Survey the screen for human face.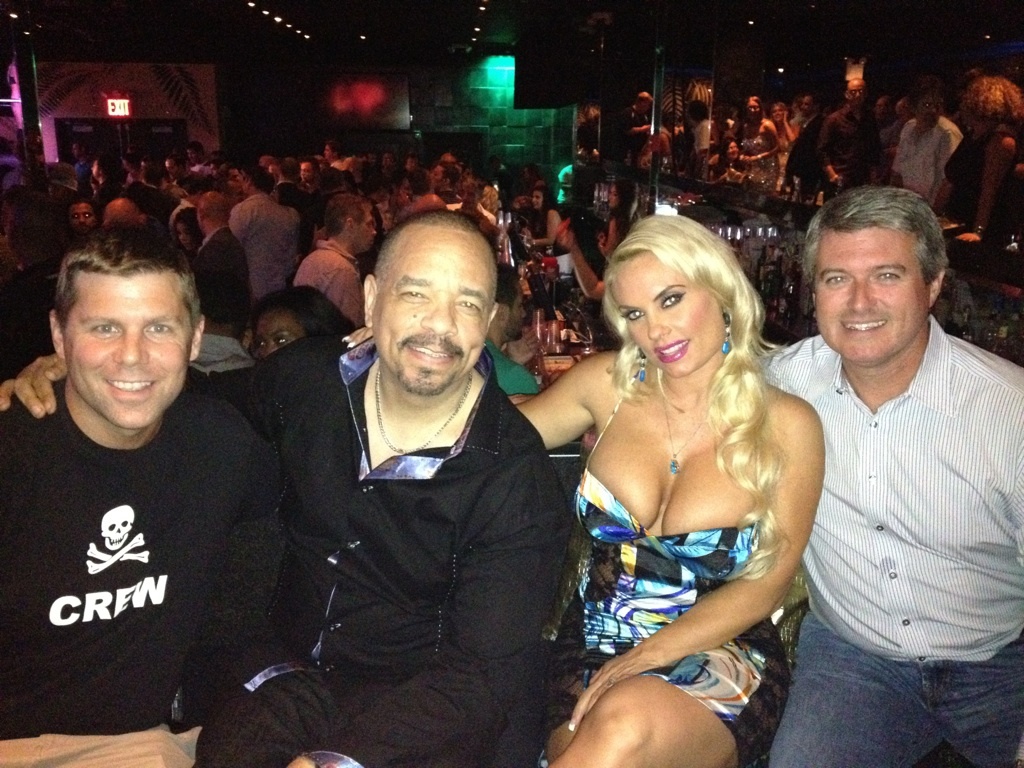
Survey found: <region>610, 252, 723, 374</region>.
